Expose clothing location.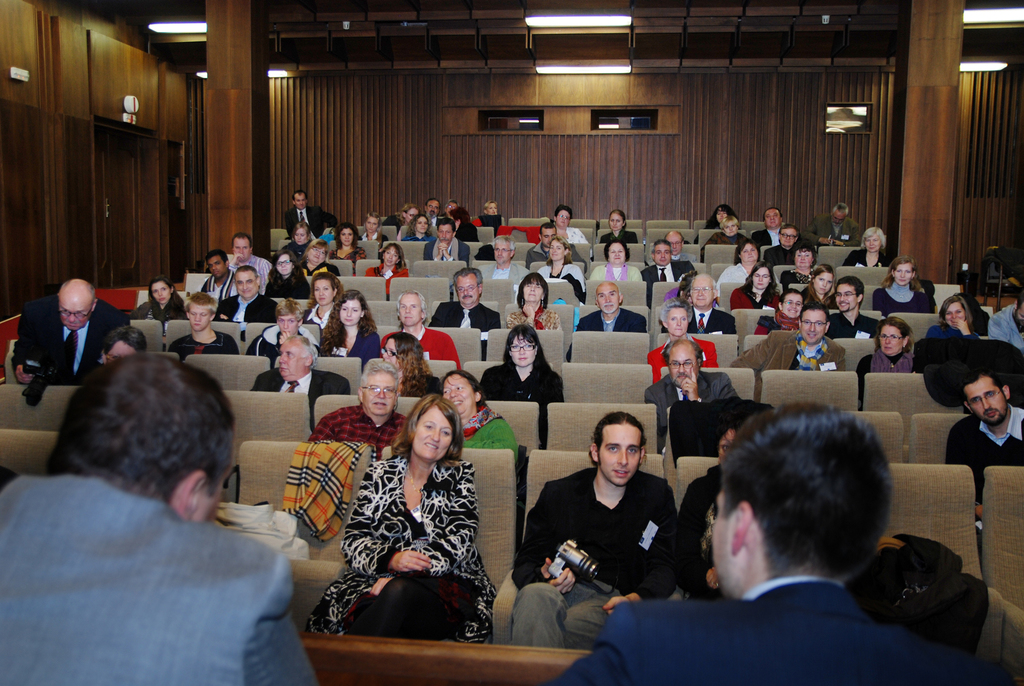
Exposed at 251/361/351/430.
